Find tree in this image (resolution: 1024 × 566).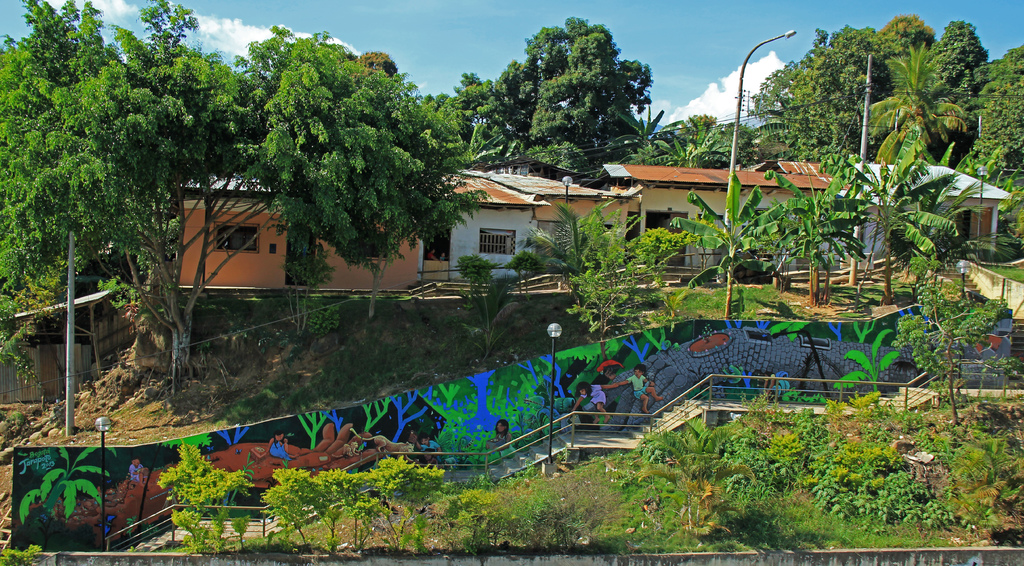
(left=505, top=252, right=541, bottom=295).
